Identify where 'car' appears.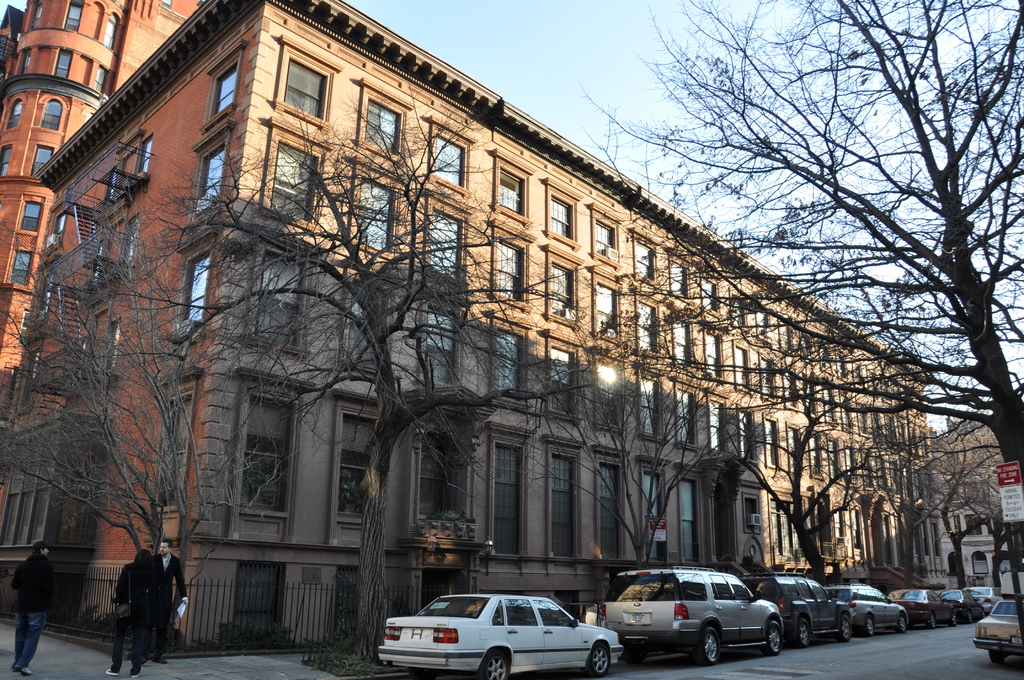
Appears at [x1=975, y1=587, x2=1004, y2=613].
